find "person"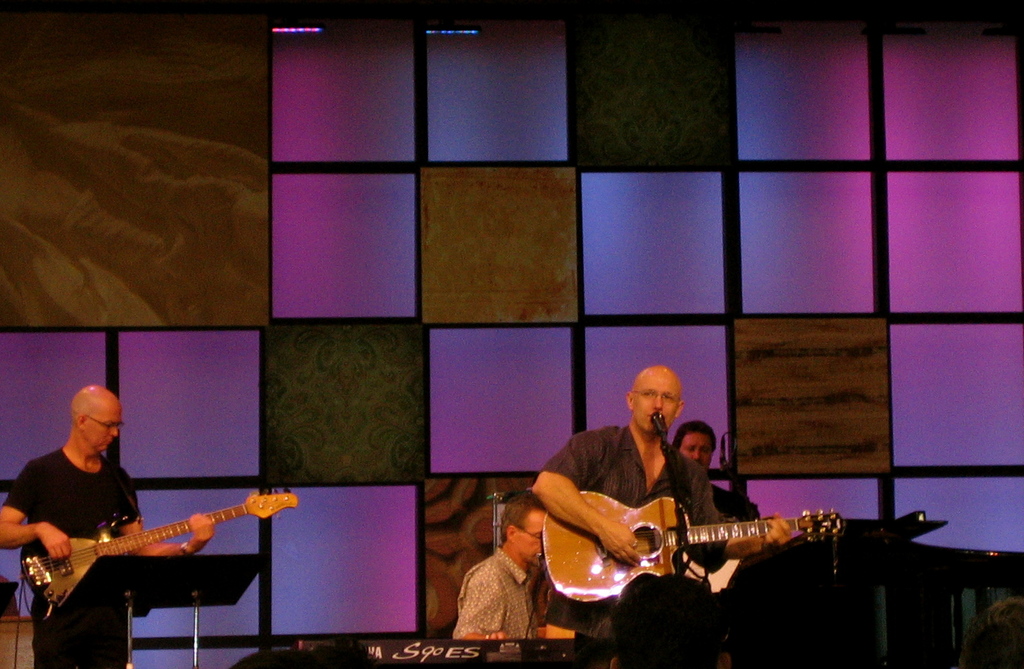
crop(0, 386, 212, 668)
